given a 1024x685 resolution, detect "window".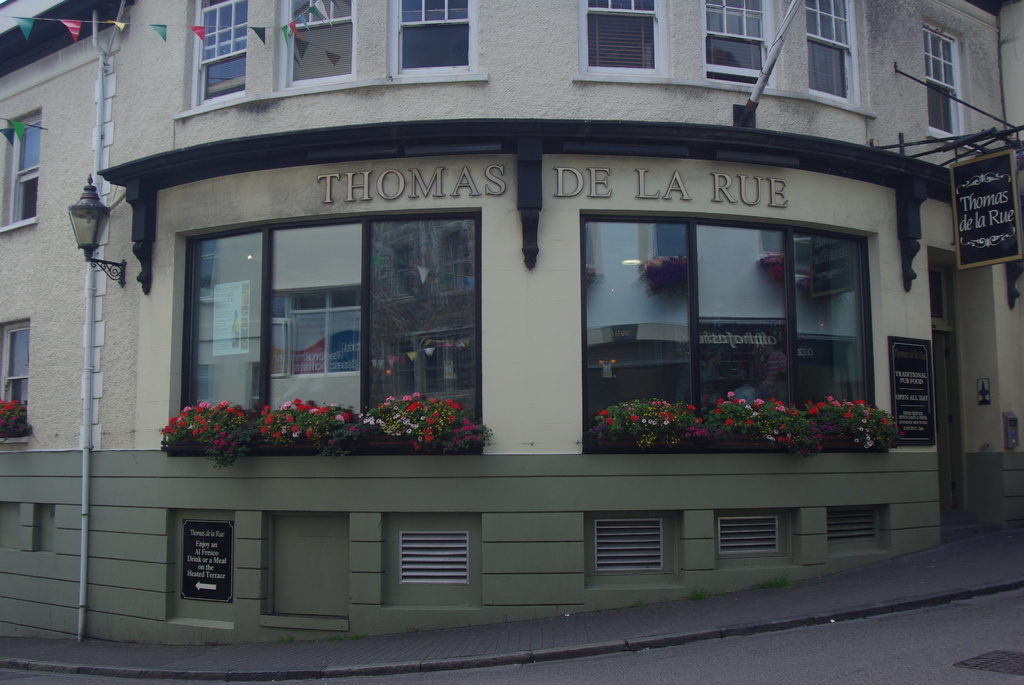
l=922, t=13, r=977, b=145.
